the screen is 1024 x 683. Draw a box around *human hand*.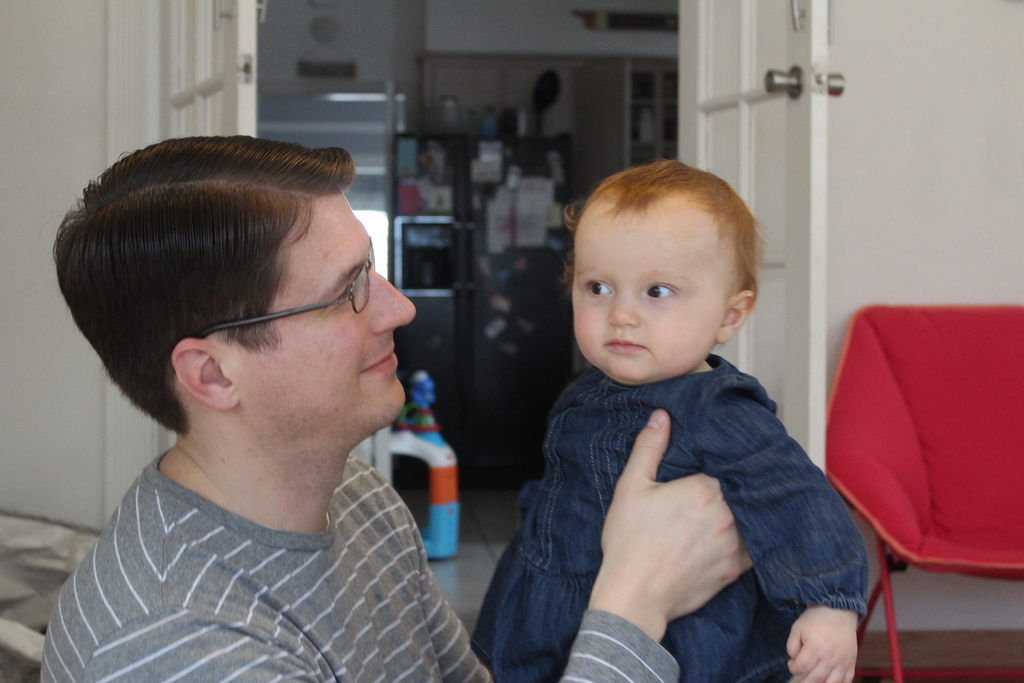
{"x1": 600, "y1": 405, "x2": 770, "y2": 673}.
